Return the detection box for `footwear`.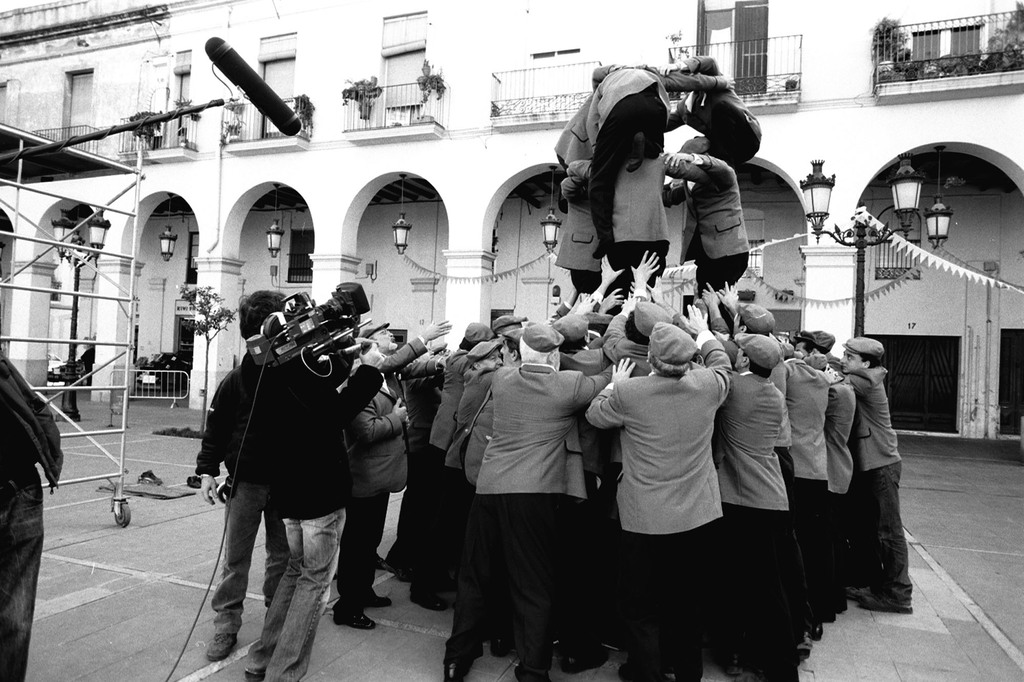
[left=348, top=611, right=380, bottom=630].
